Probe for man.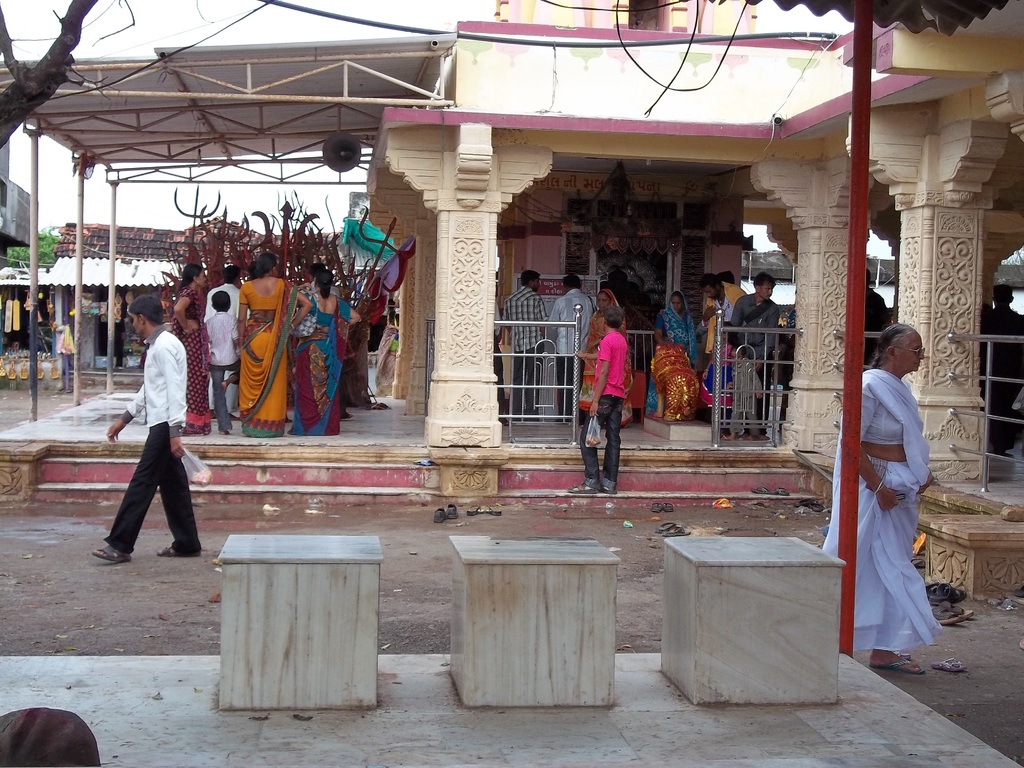
Probe result: x1=700 y1=273 x2=739 y2=332.
